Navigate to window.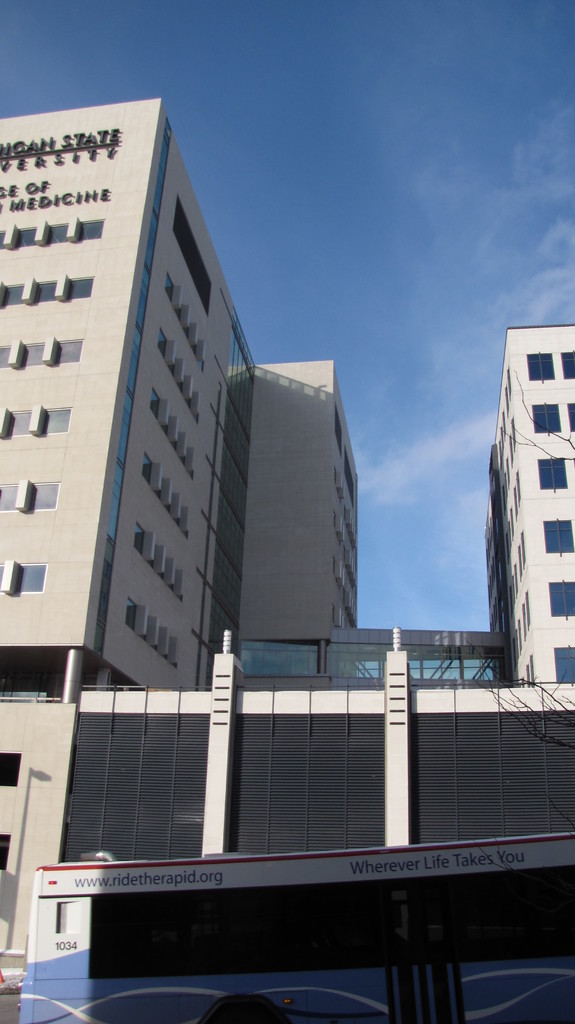
Navigation target: BBox(132, 522, 188, 602).
